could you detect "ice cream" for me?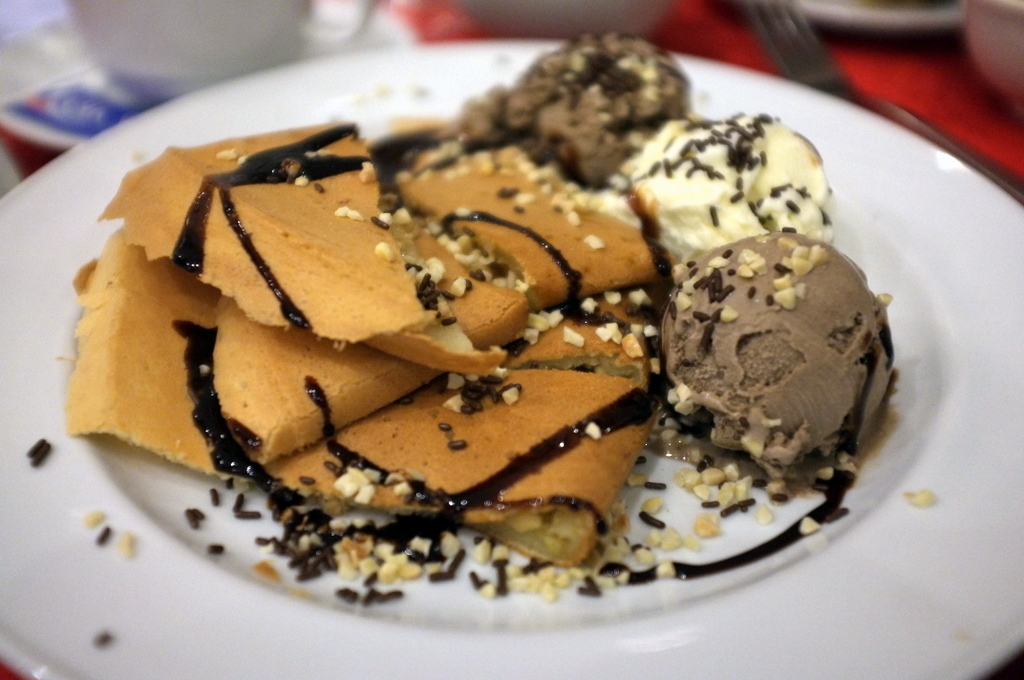
Detection result: 465/29/689/186.
